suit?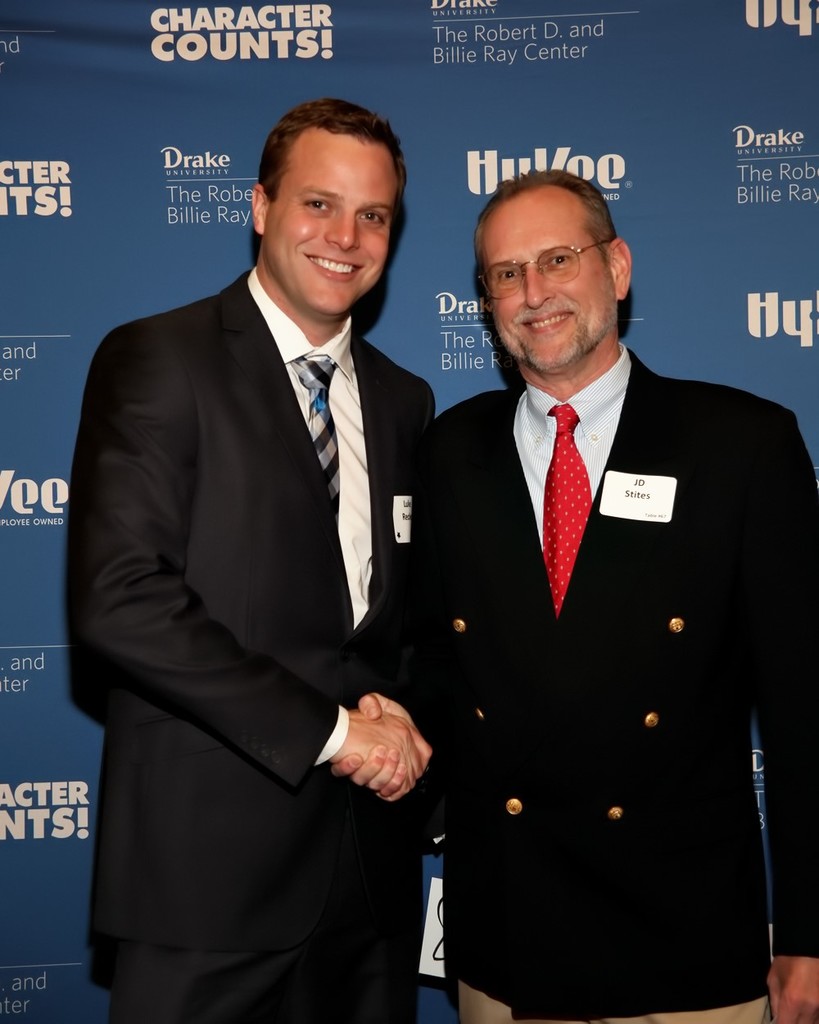
{"x1": 70, "y1": 114, "x2": 470, "y2": 1011}
